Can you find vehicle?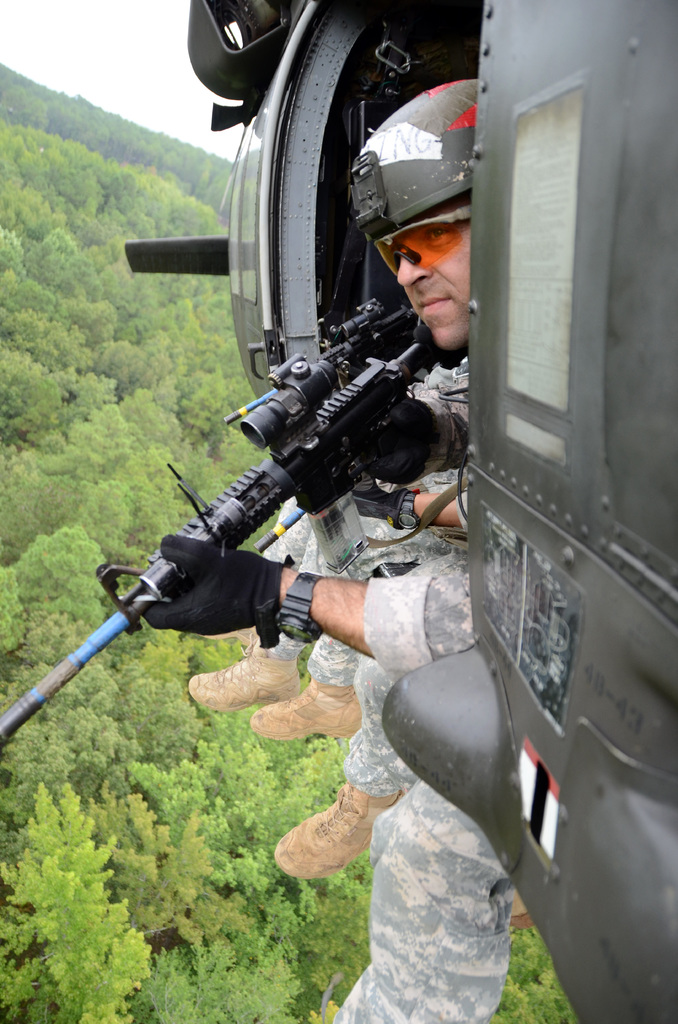
Yes, bounding box: rect(123, 0, 677, 1023).
